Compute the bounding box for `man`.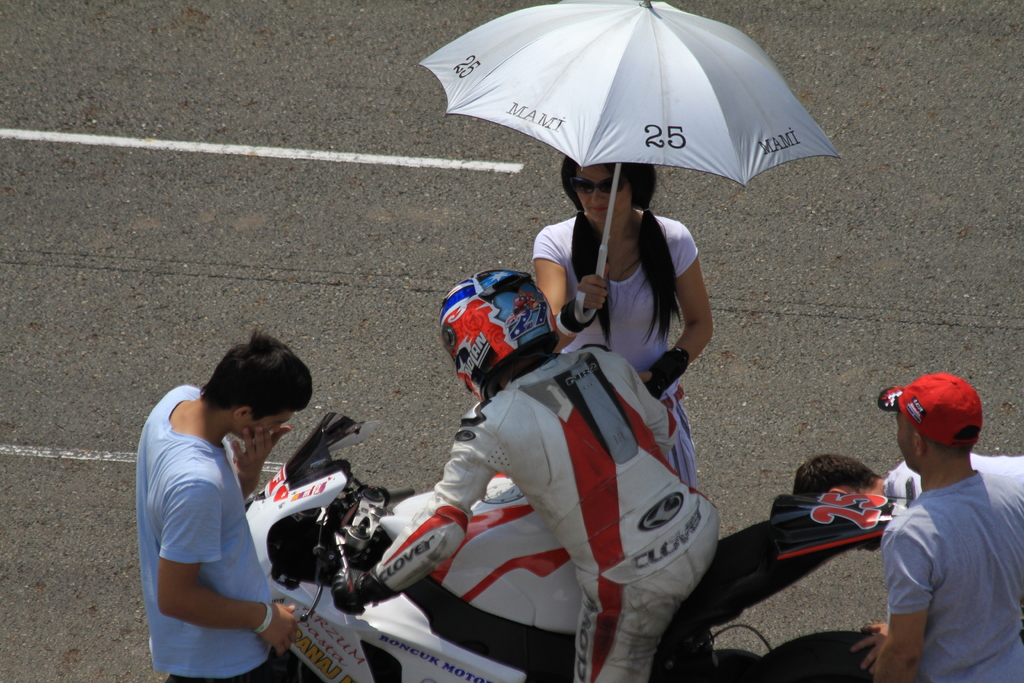
pyautogui.locateOnScreen(330, 267, 720, 682).
